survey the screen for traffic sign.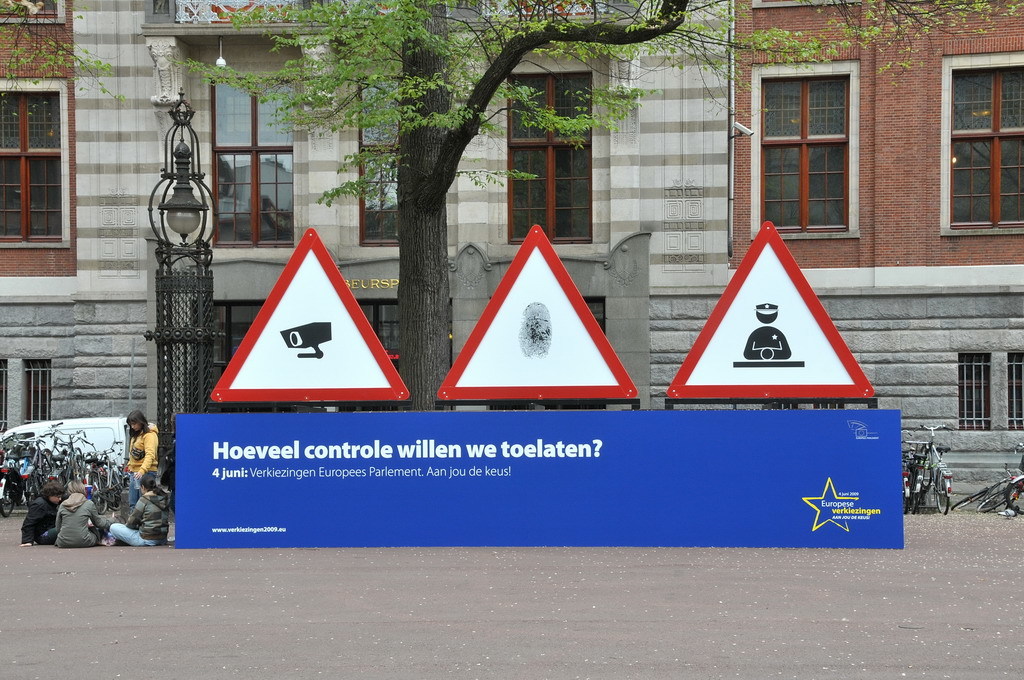
Survey found: BBox(434, 223, 636, 404).
